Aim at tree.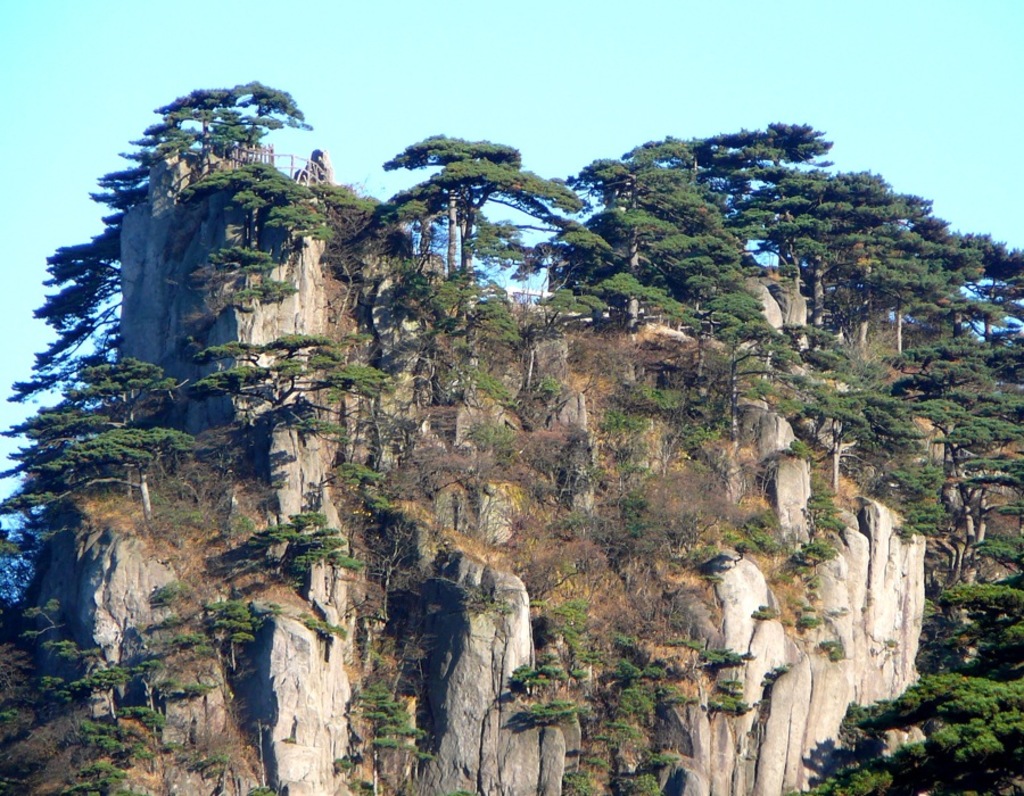
Aimed at {"x1": 394, "y1": 133, "x2": 518, "y2": 279}.
